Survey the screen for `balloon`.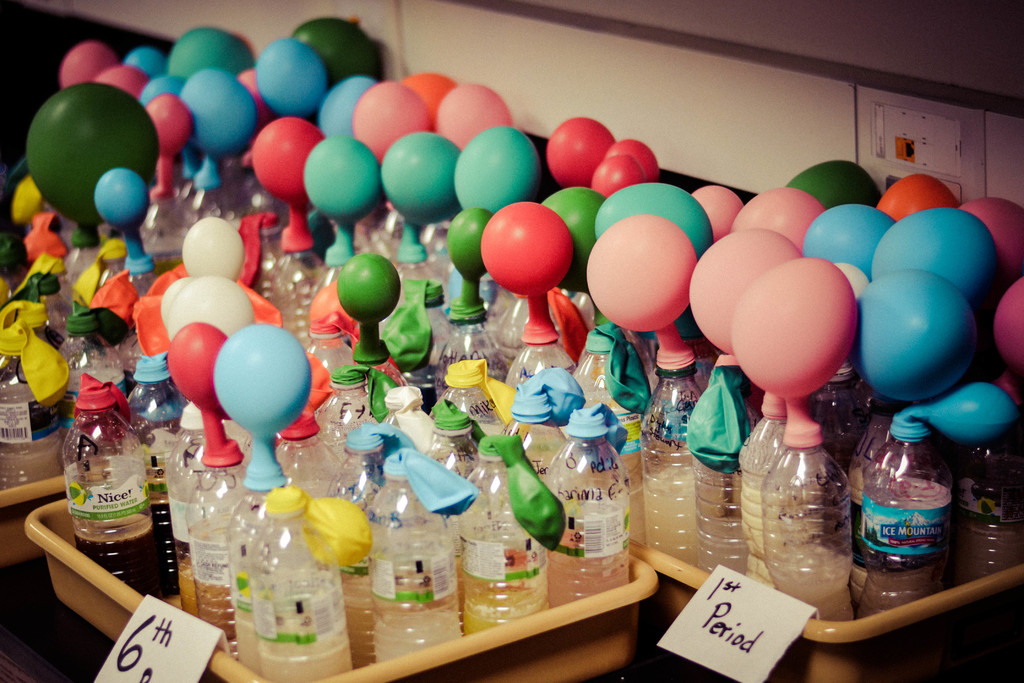
Survey found: 685,365,753,477.
